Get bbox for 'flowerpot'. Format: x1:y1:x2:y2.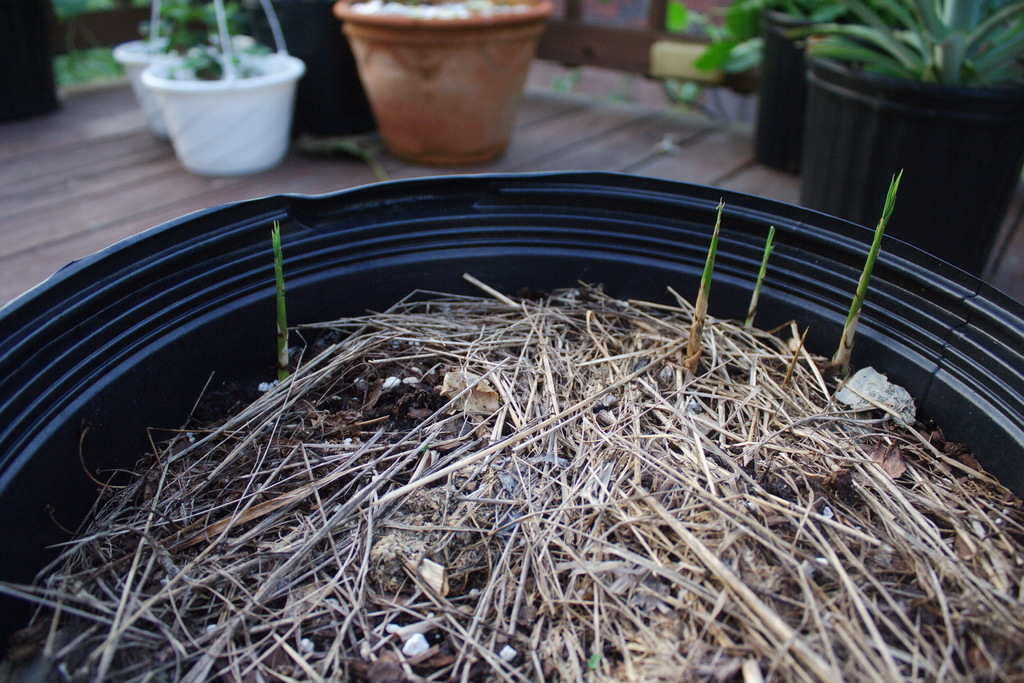
332:0:551:169.
